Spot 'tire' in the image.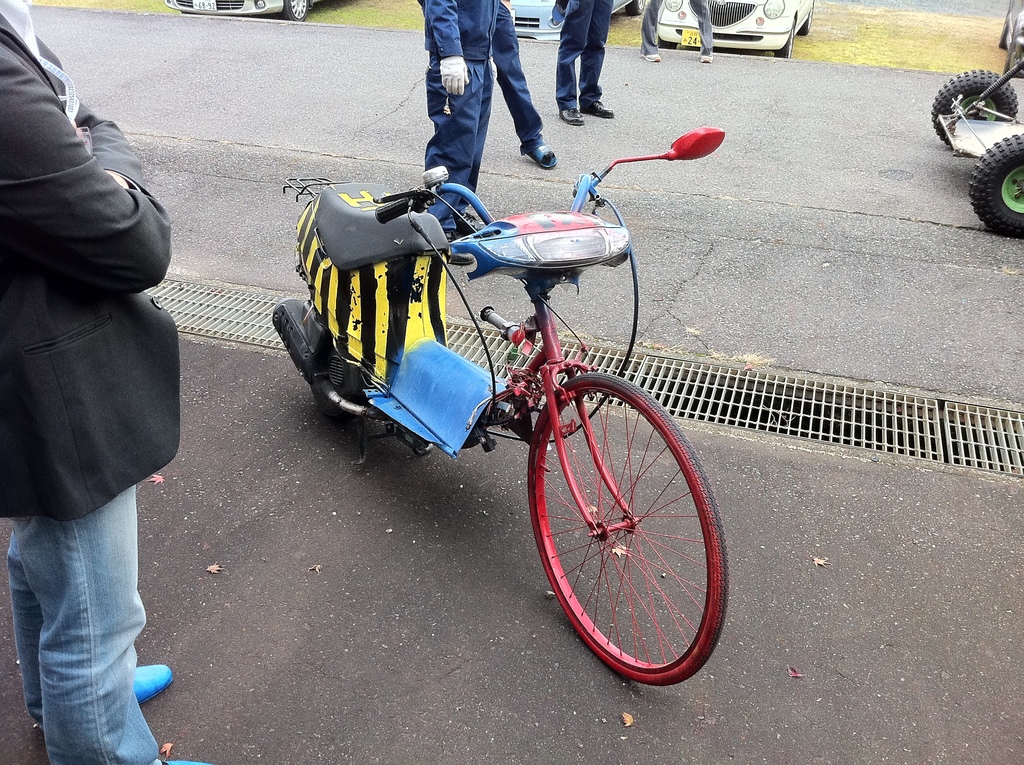
'tire' found at x1=523 y1=357 x2=707 y2=682.
